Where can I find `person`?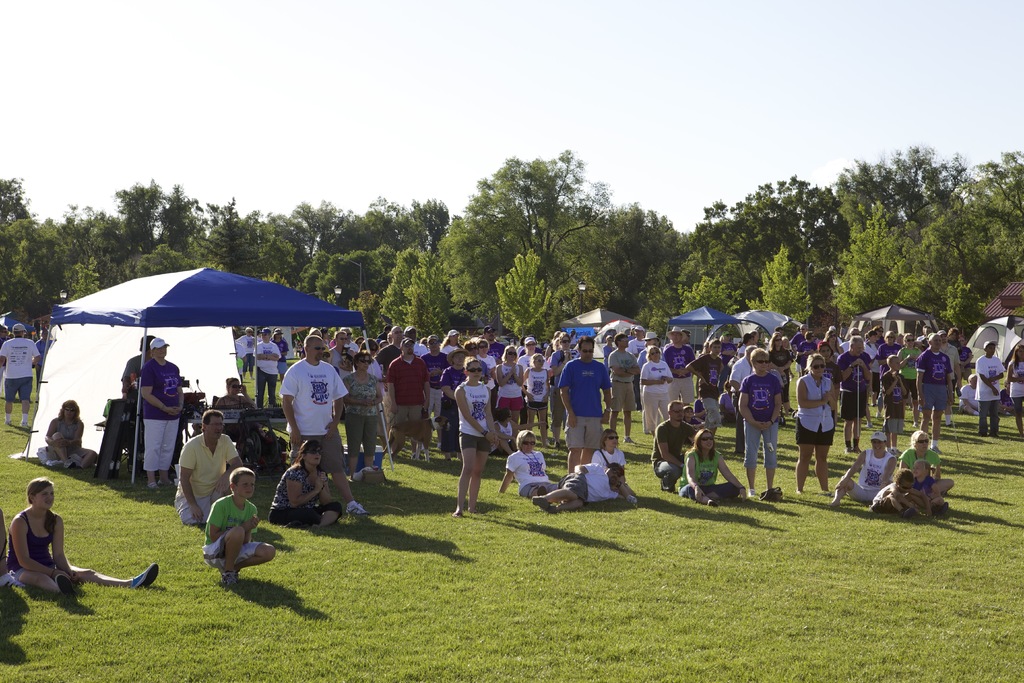
You can find it at (668,424,744,507).
